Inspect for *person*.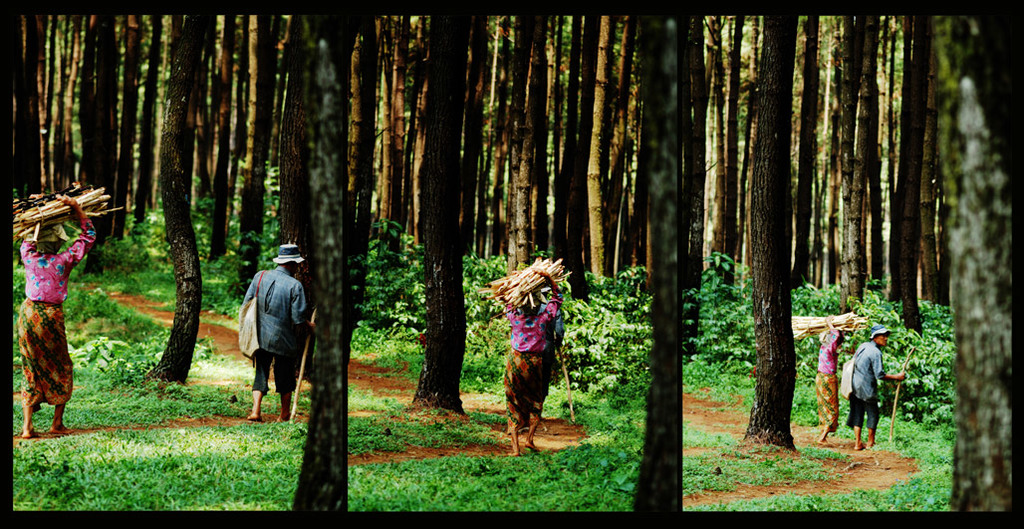
Inspection: region(807, 314, 840, 449).
